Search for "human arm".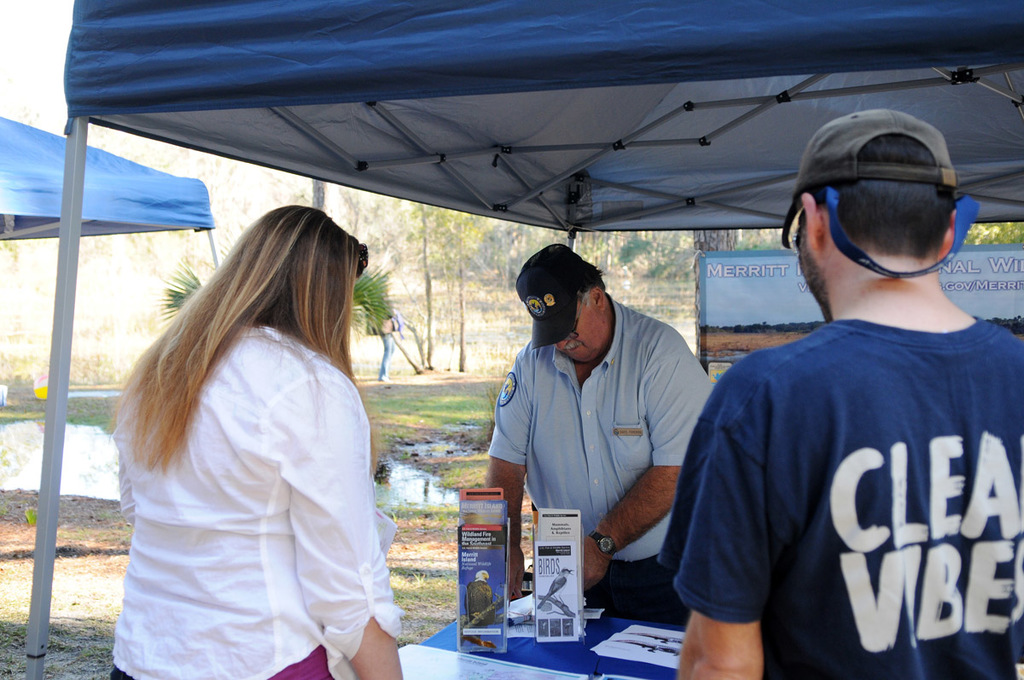
Found at box=[1003, 331, 1023, 451].
